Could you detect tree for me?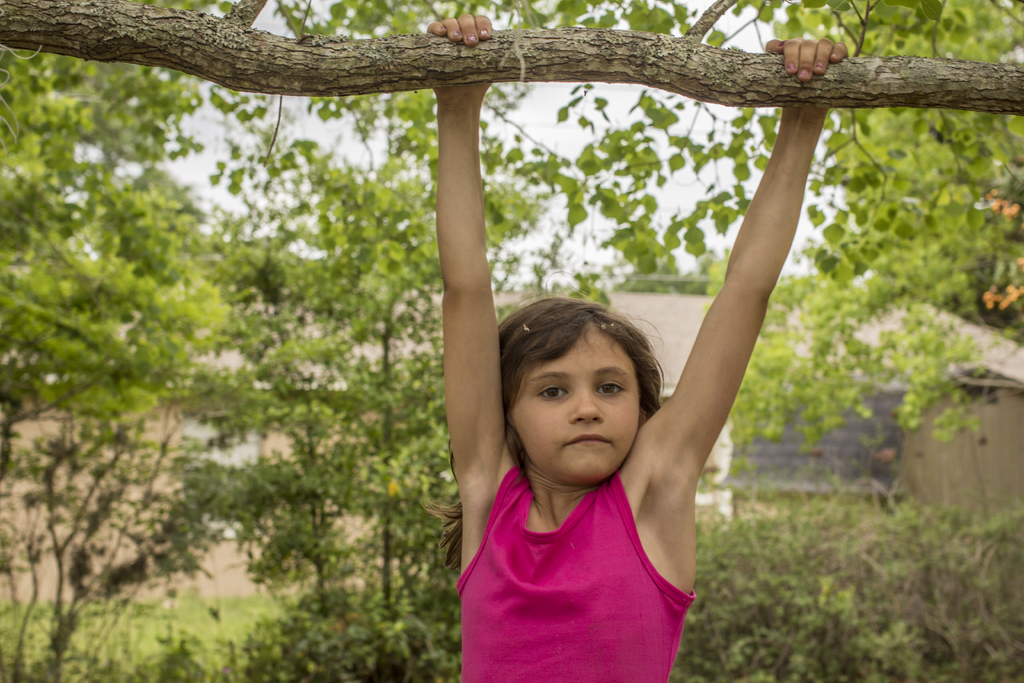
Detection result: box(0, 0, 1023, 131).
